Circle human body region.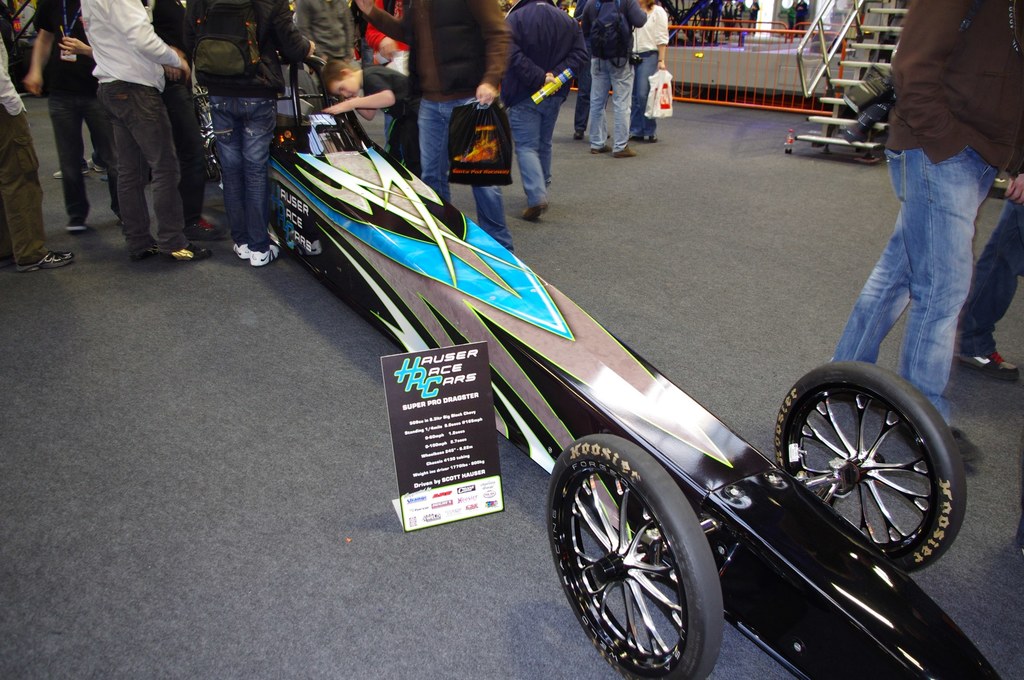
Region: (181,0,310,240).
